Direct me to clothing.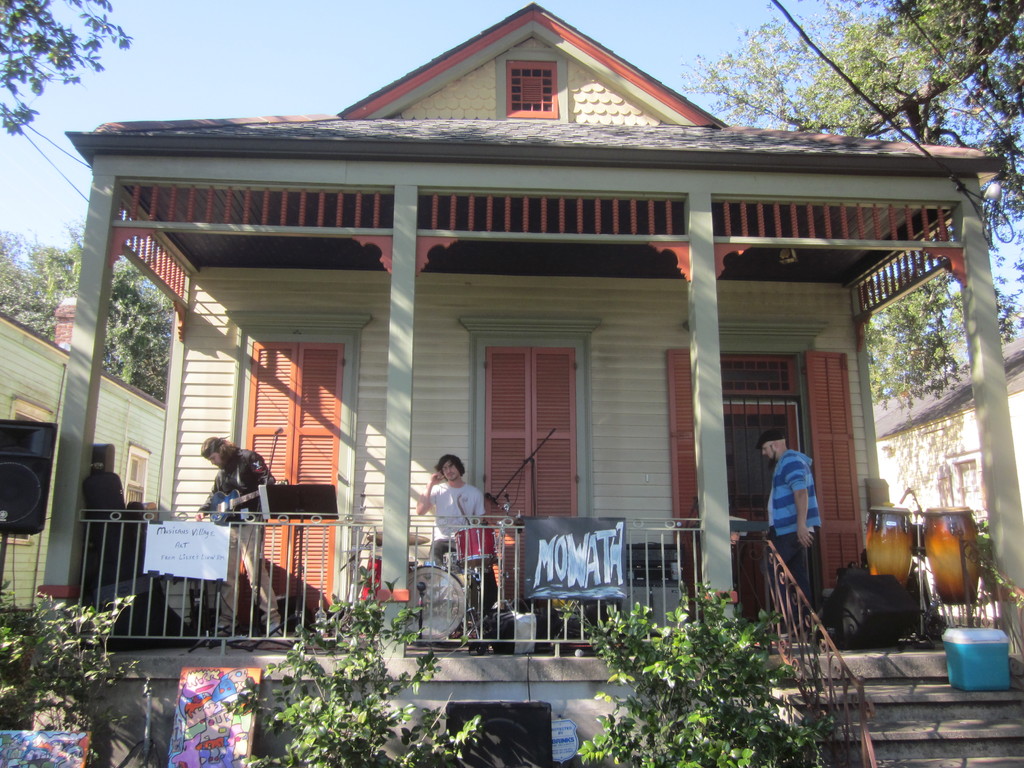
Direction: <bbox>213, 523, 290, 630</bbox>.
